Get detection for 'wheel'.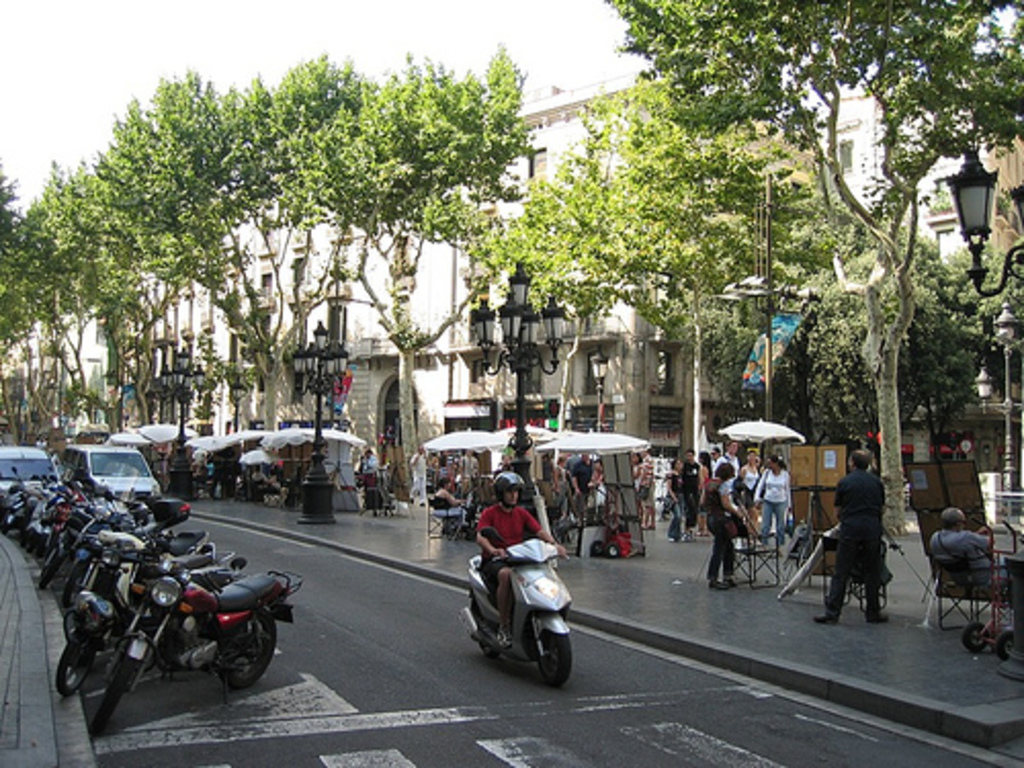
Detection: <box>27,526,43,549</box>.
